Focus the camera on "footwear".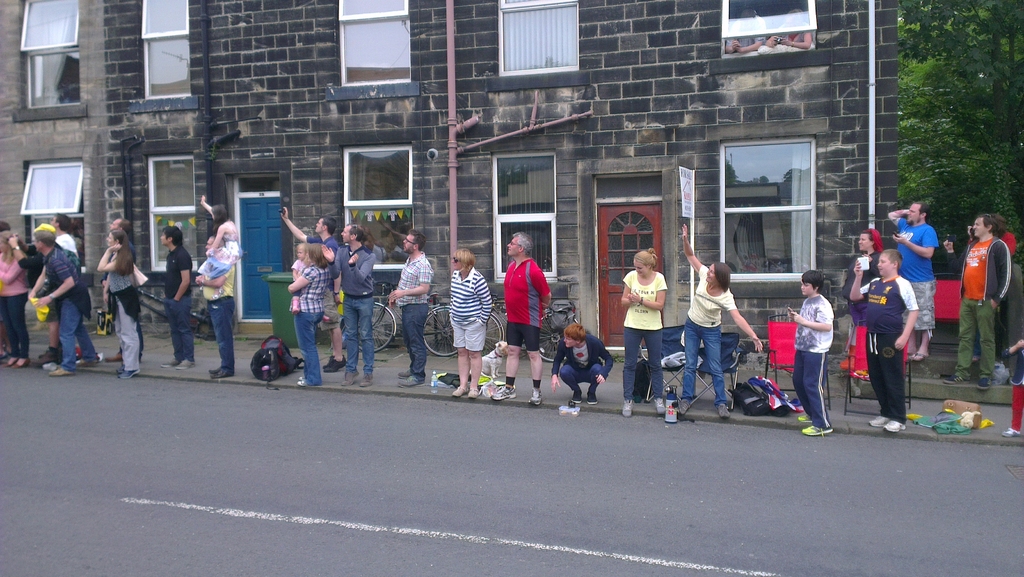
Focus region: detection(298, 377, 305, 380).
